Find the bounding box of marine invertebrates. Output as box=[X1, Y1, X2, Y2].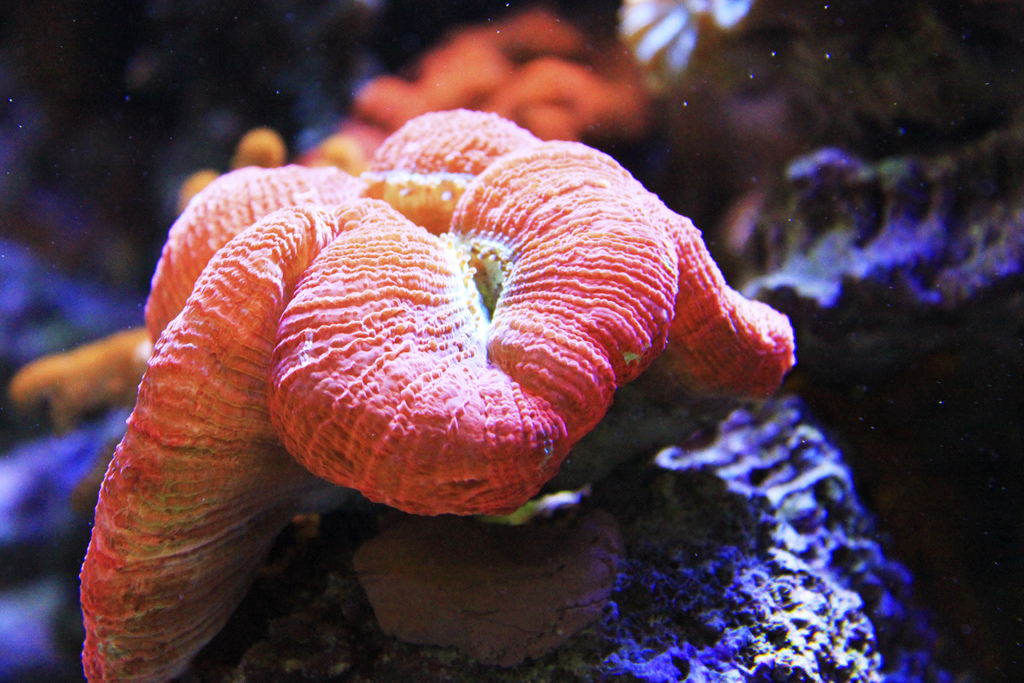
box=[83, 99, 778, 682].
